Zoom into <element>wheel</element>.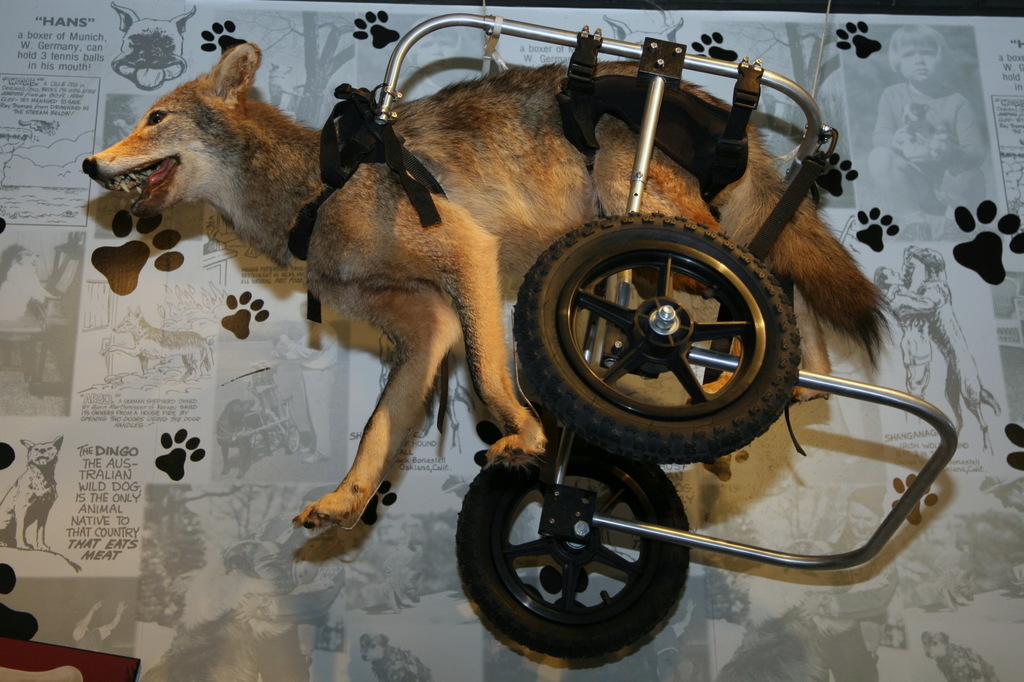
Zoom target: [509, 209, 804, 465].
